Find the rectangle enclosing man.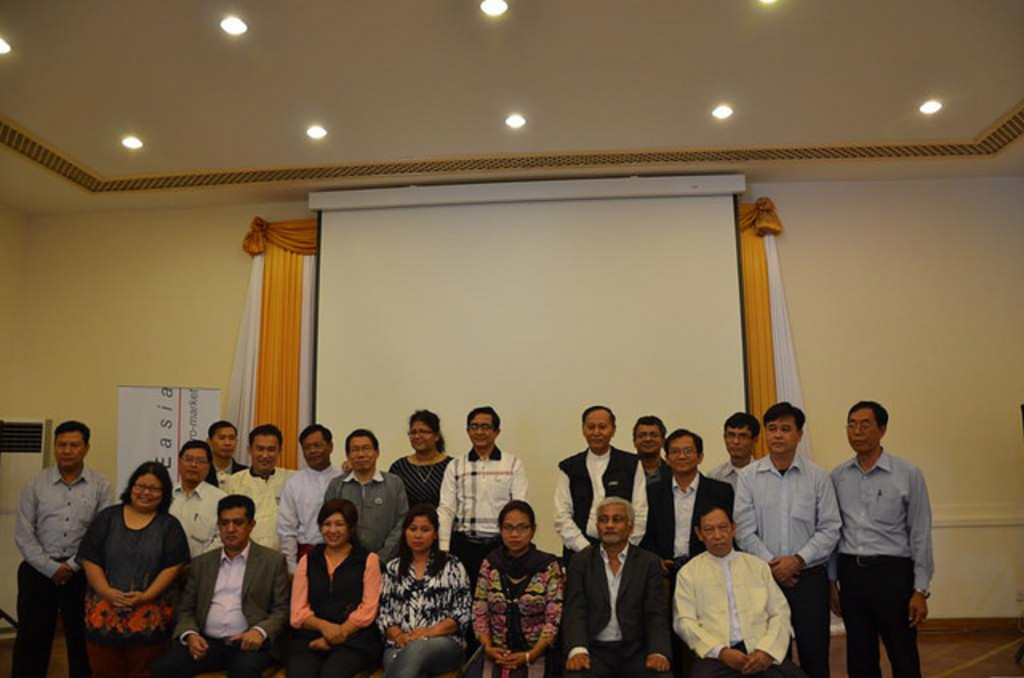
bbox(317, 424, 411, 571).
